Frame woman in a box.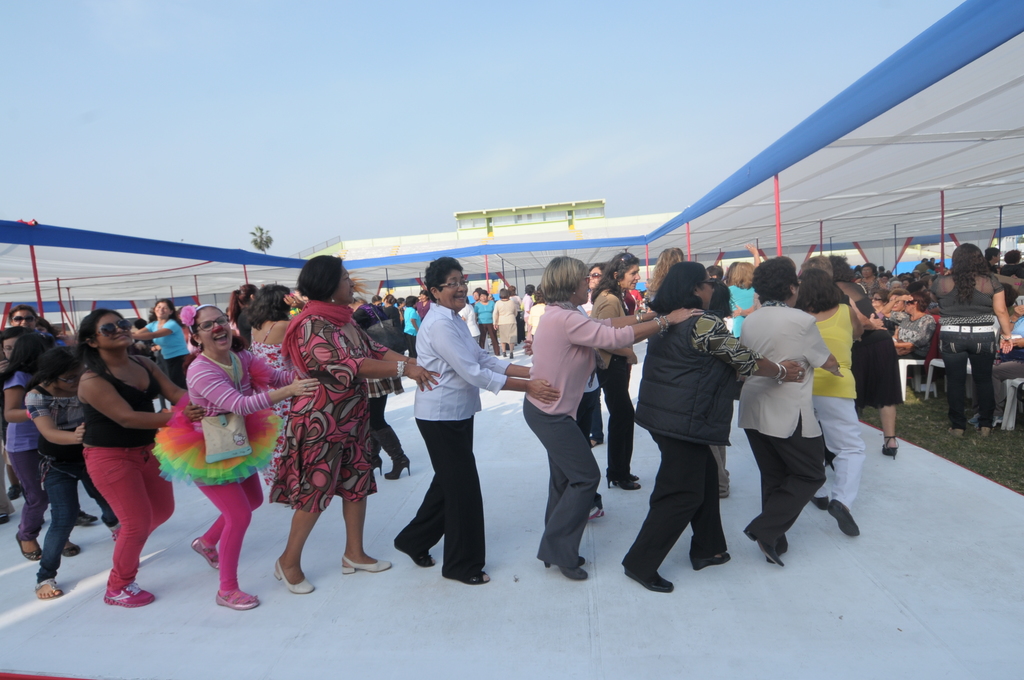
box(268, 254, 440, 594).
